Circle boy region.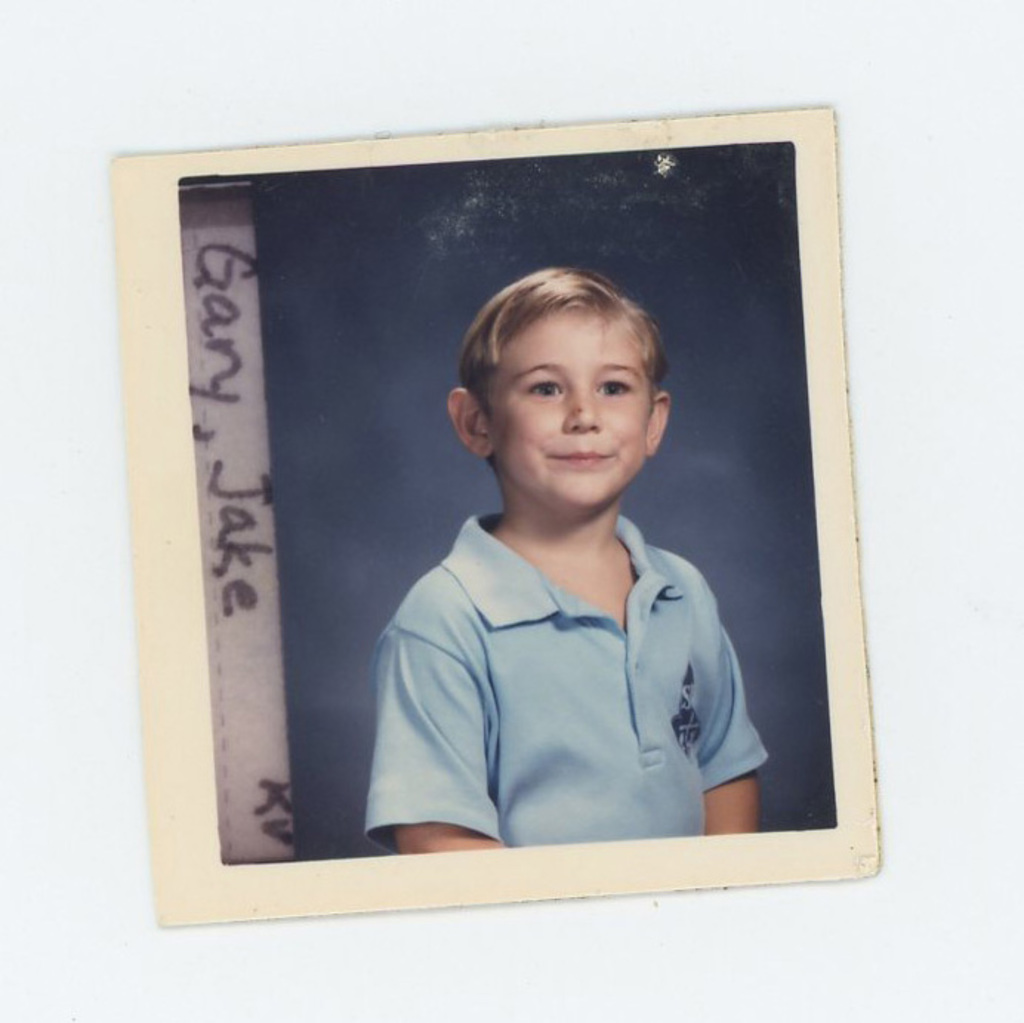
Region: [x1=361, y1=265, x2=771, y2=856].
